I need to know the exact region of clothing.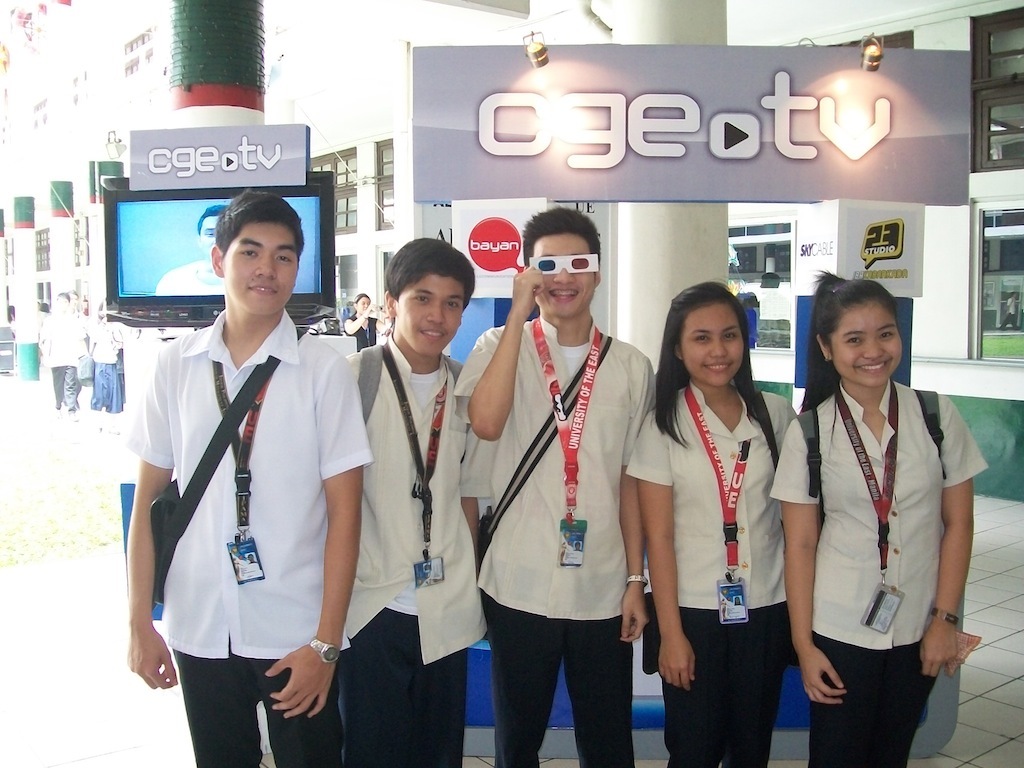
Region: crop(344, 313, 381, 348).
